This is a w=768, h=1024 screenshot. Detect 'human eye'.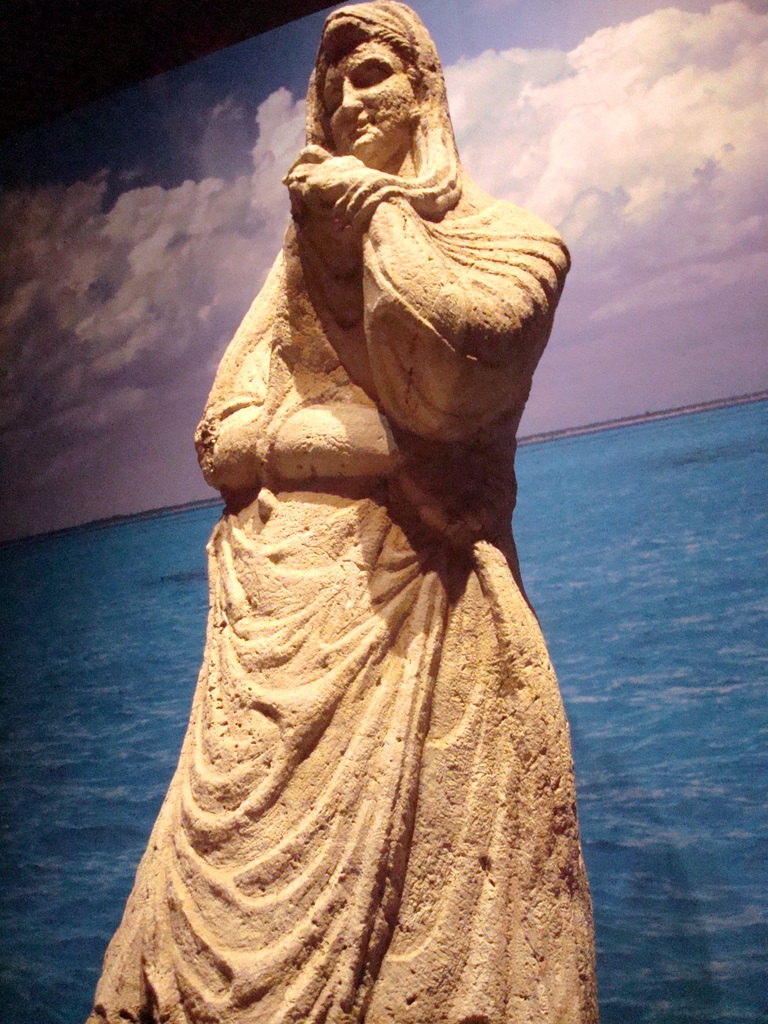
pyautogui.locateOnScreen(322, 88, 341, 113).
